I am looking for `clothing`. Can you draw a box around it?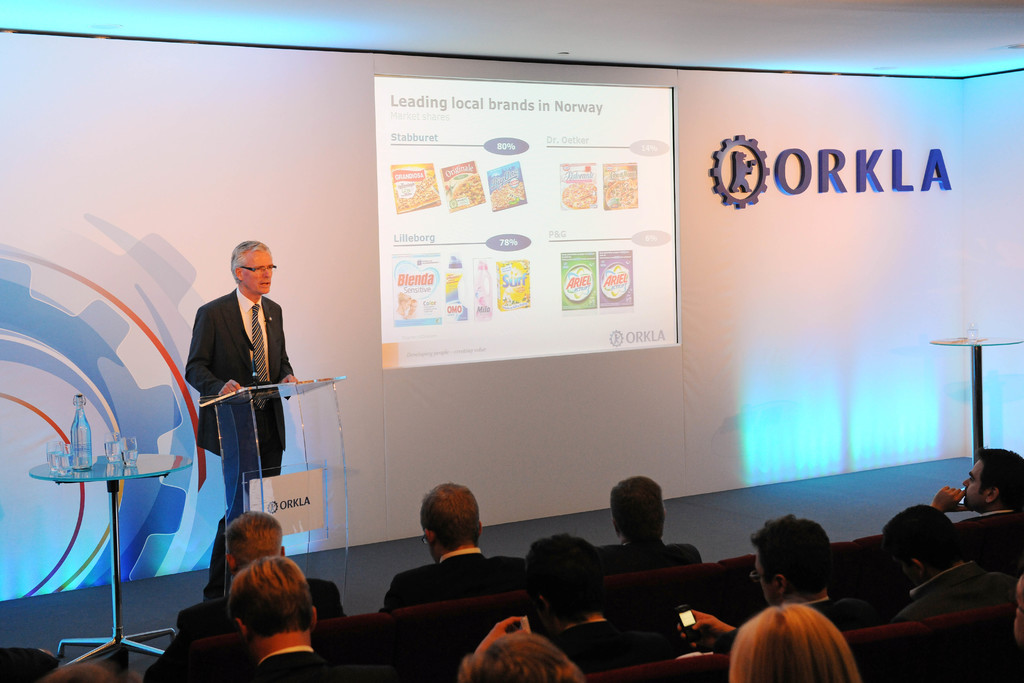
Sure, the bounding box is (709,598,886,662).
